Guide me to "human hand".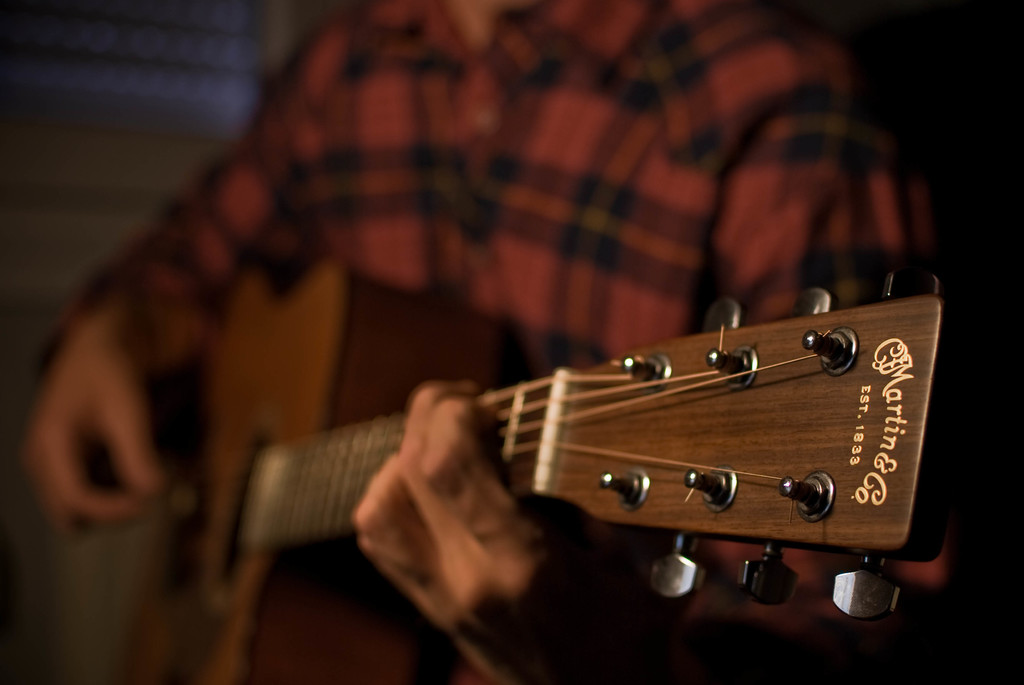
Guidance: bbox=[20, 326, 177, 552].
